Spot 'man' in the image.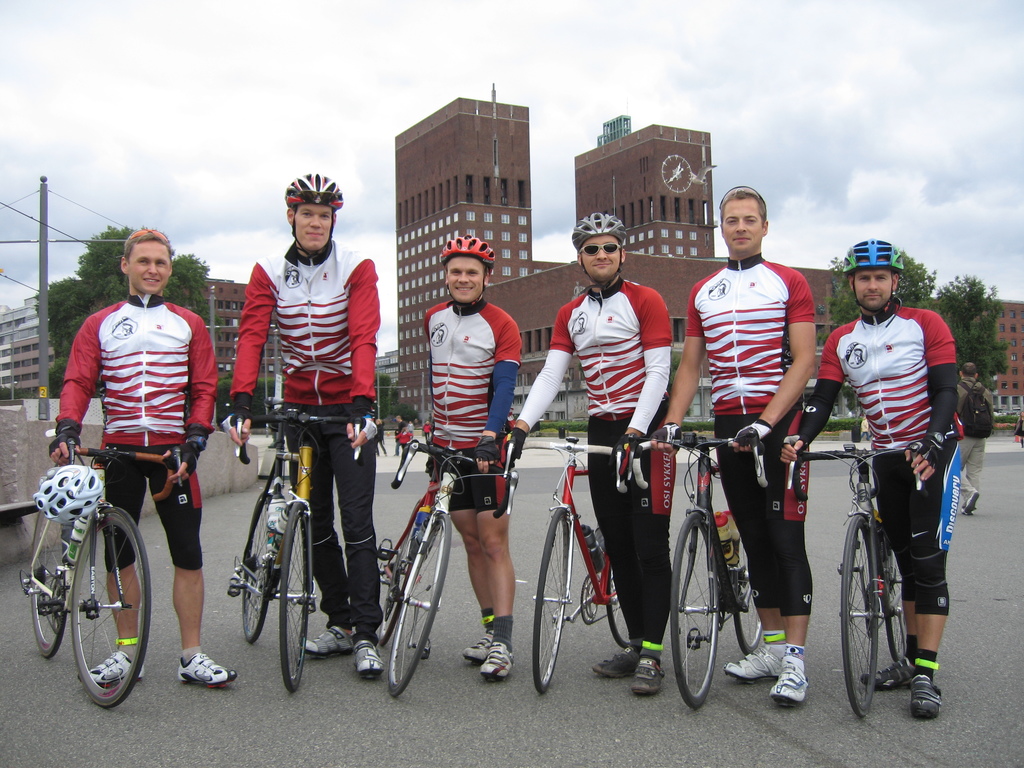
'man' found at [422,233,523,681].
